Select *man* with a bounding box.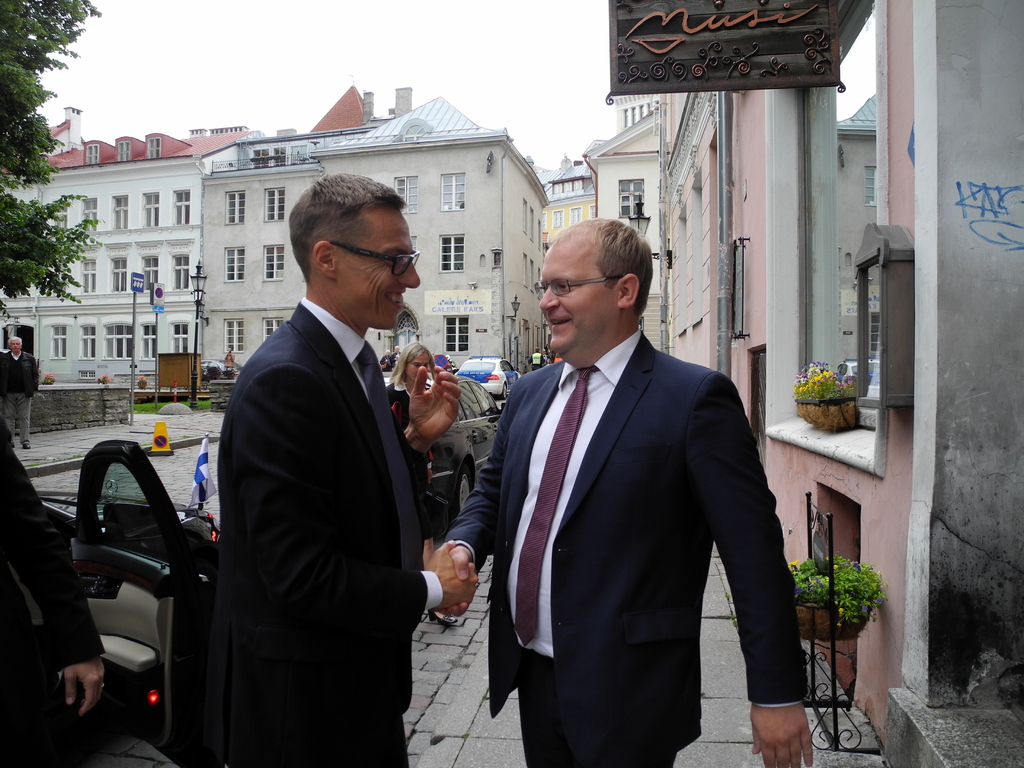
bbox(0, 335, 37, 450).
